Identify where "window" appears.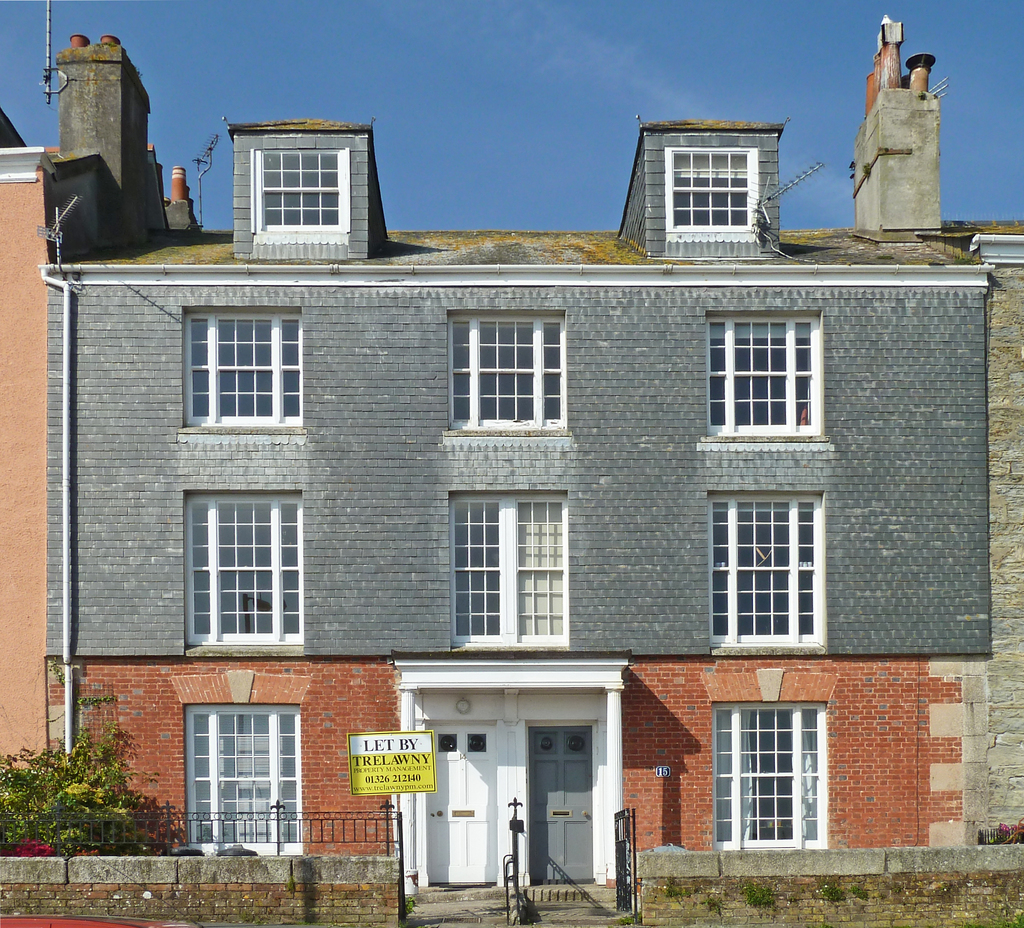
Appears at detection(447, 486, 574, 645).
